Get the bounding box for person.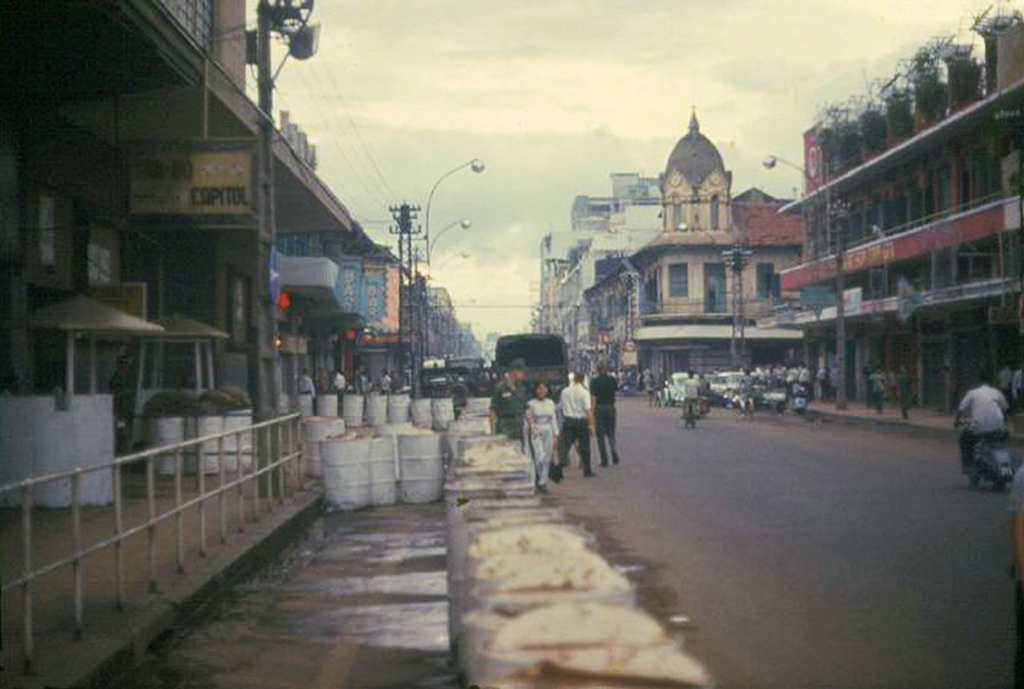
l=573, t=357, r=627, b=467.
